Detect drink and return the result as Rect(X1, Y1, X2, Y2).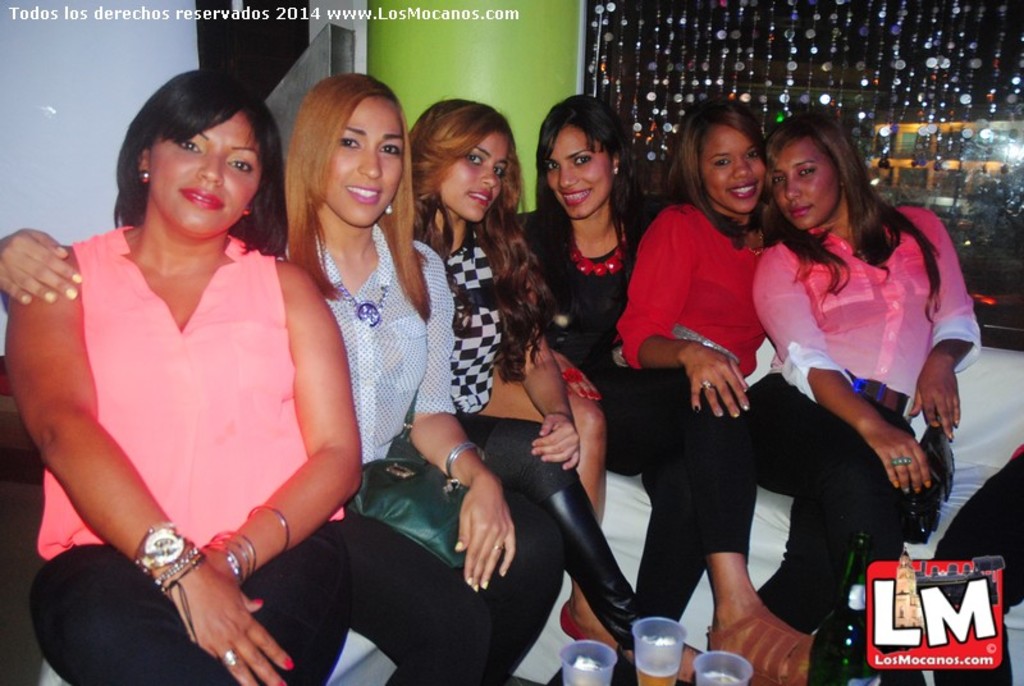
Rect(637, 666, 681, 685).
